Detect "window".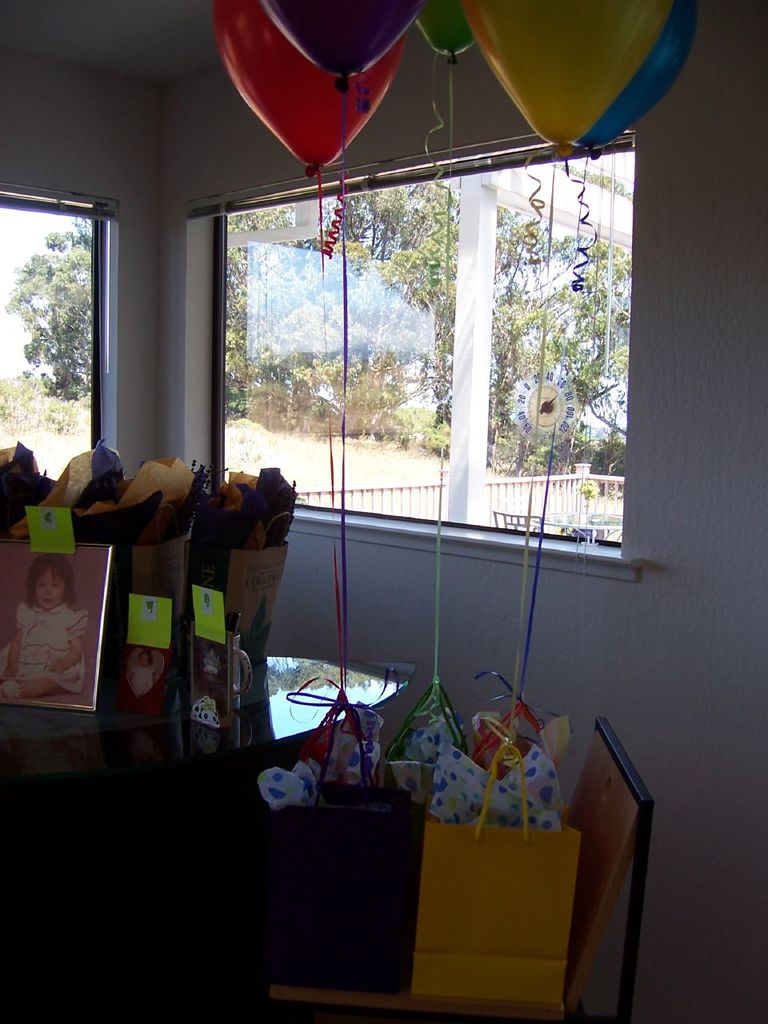
Detected at box=[0, 176, 120, 482].
